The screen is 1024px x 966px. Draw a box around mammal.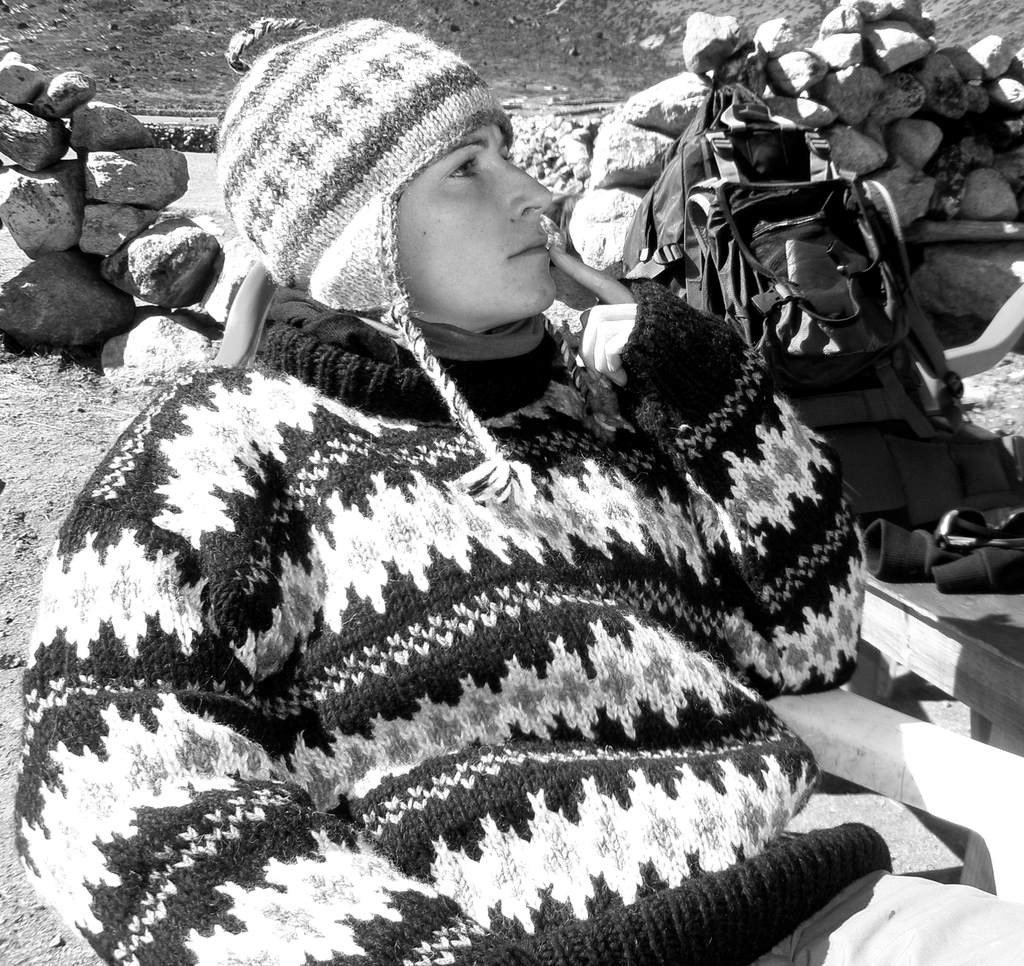
locate(19, 12, 1023, 965).
